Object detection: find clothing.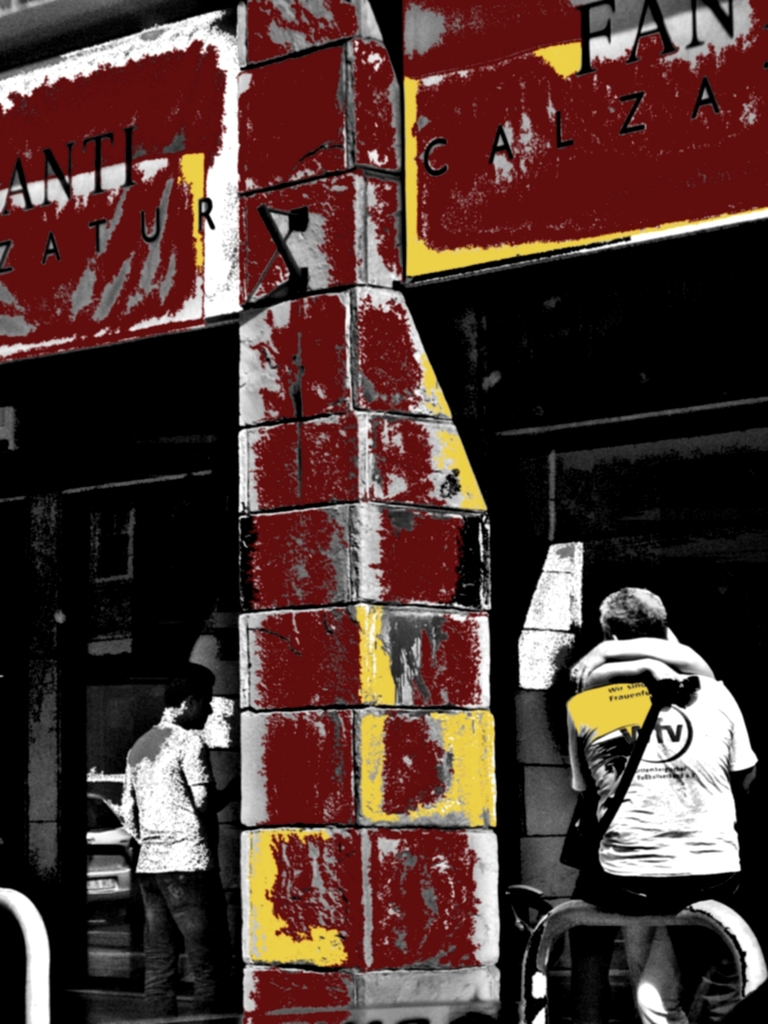
(x1=569, y1=673, x2=762, y2=1023).
